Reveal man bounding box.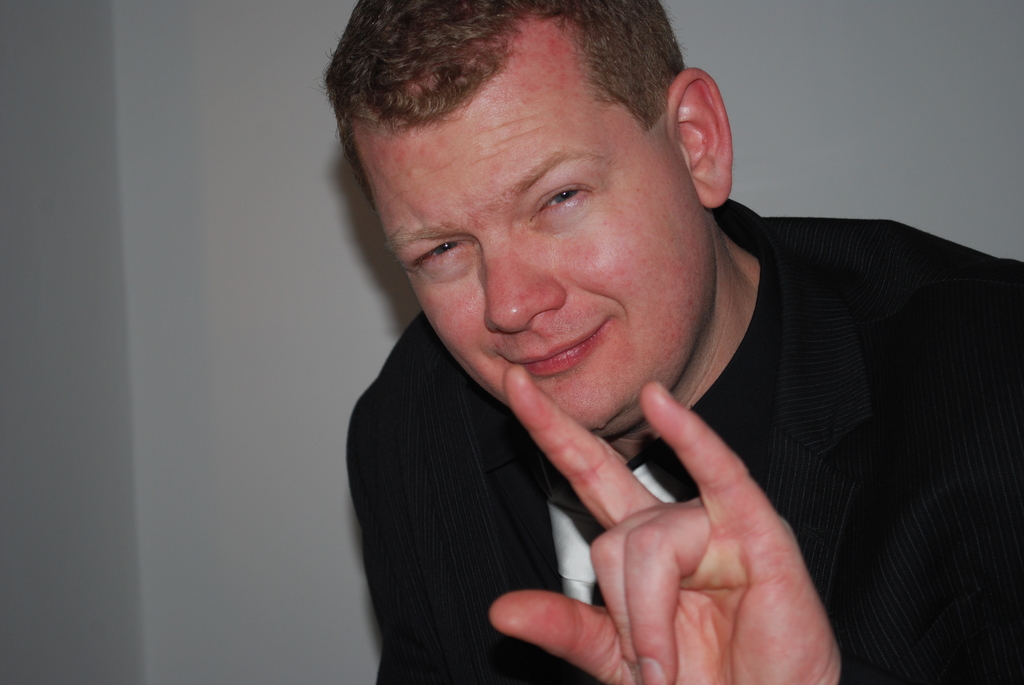
Revealed: locate(243, 0, 947, 684).
